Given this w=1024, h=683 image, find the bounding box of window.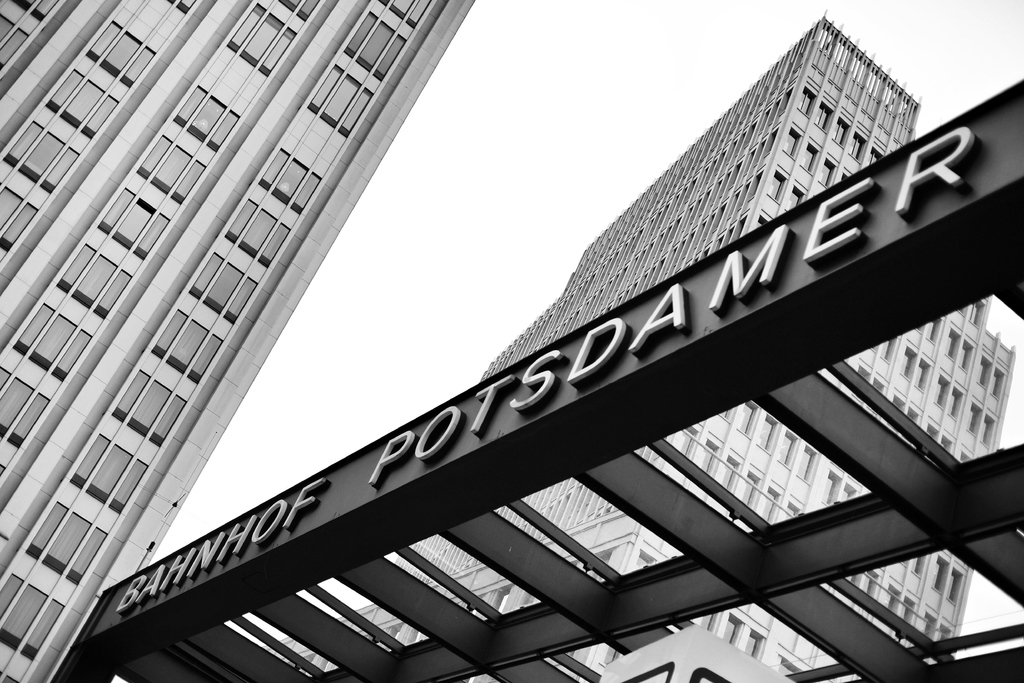
select_region(189, 254, 255, 322).
